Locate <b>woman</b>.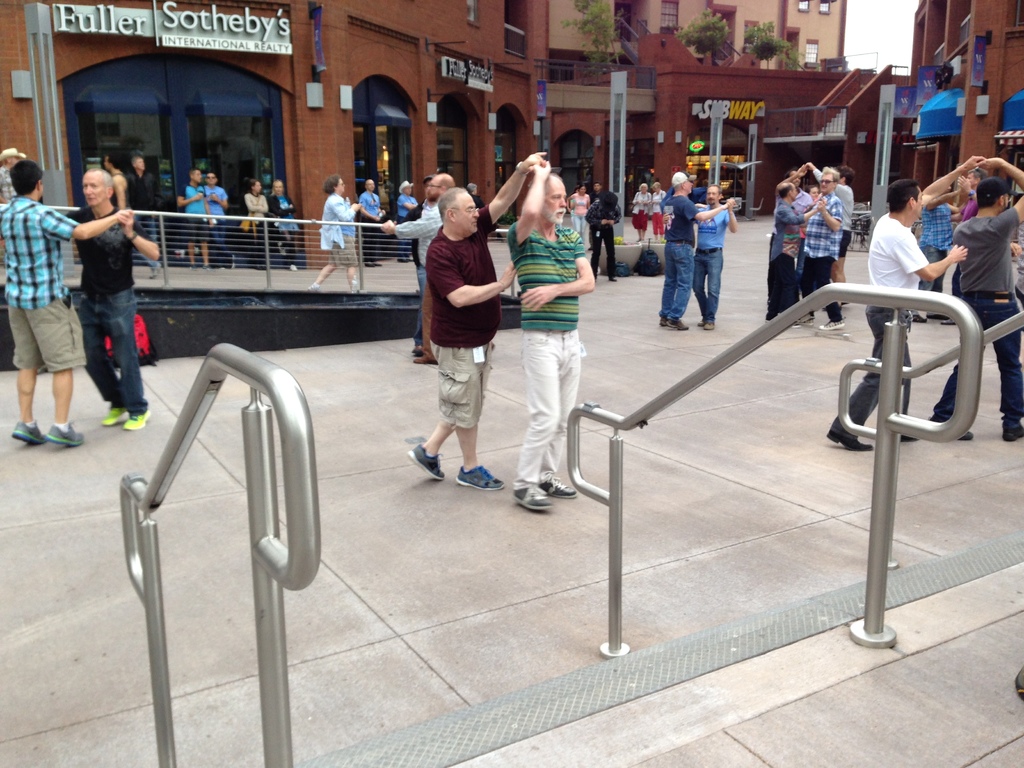
Bounding box: (566,183,591,243).
